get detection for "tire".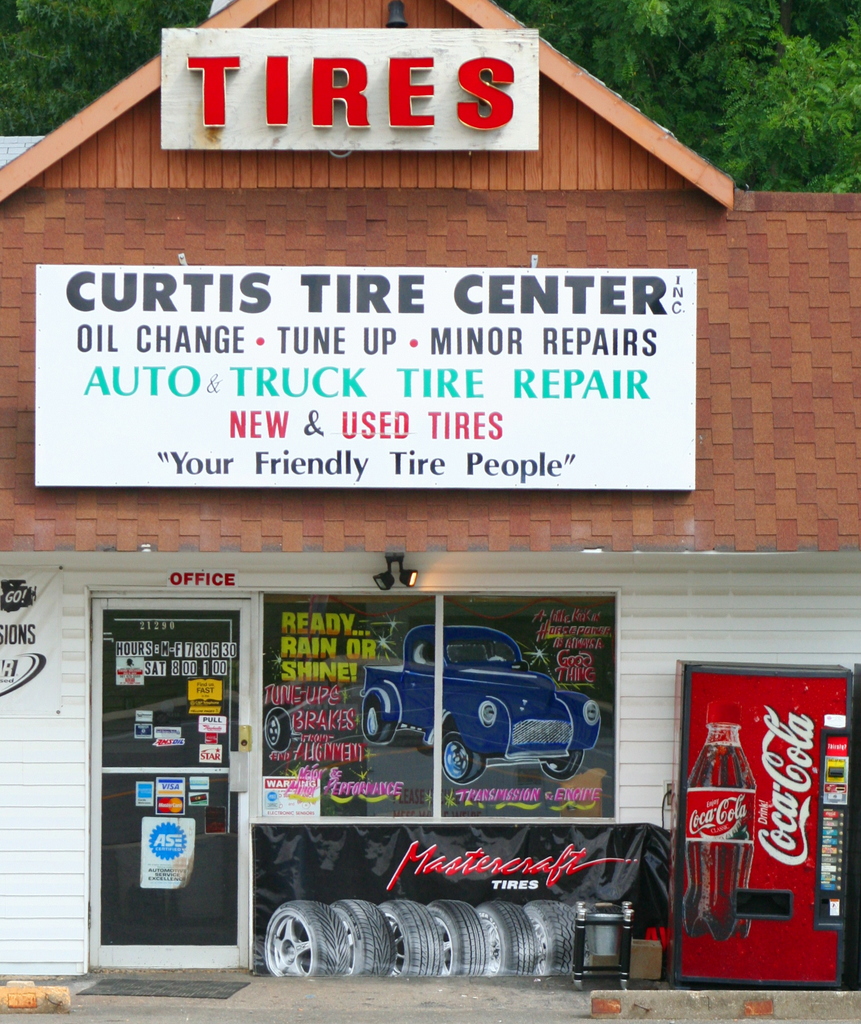
Detection: pyautogui.locateOnScreen(523, 900, 581, 977).
